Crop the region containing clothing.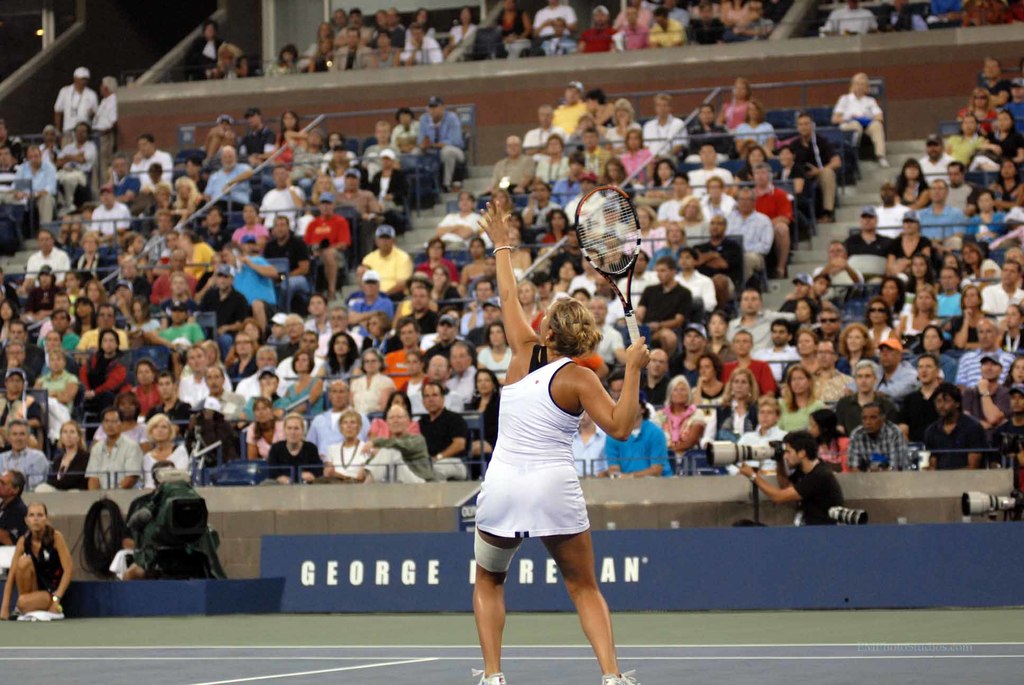
Crop region: select_region(90, 95, 122, 130).
